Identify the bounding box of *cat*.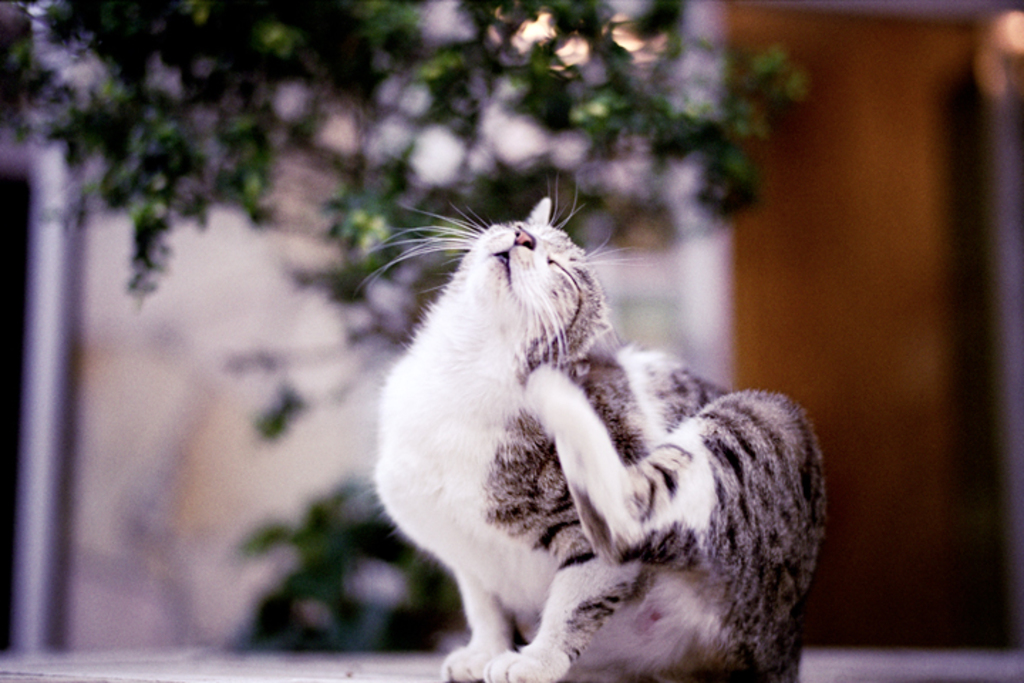
crop(354, 169, 825, 682).
